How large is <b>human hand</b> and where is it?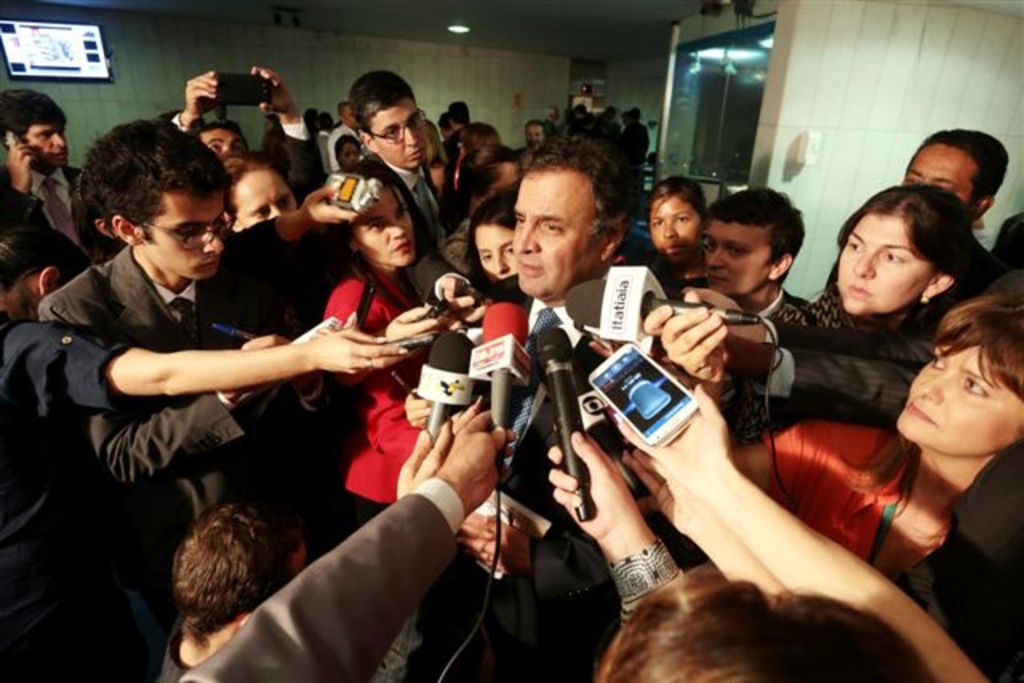
Bounding box: left=299, top=178, right=368, bottom=232.
